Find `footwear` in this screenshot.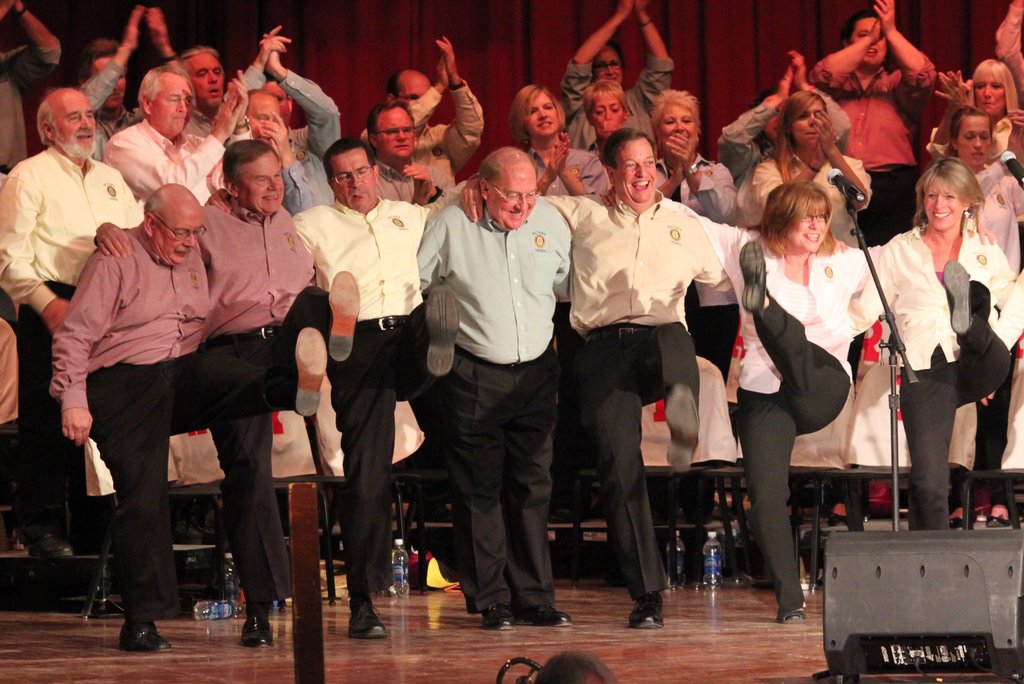
The bounding box for `footwear` is bbox=(169, 518, 205, 546).
